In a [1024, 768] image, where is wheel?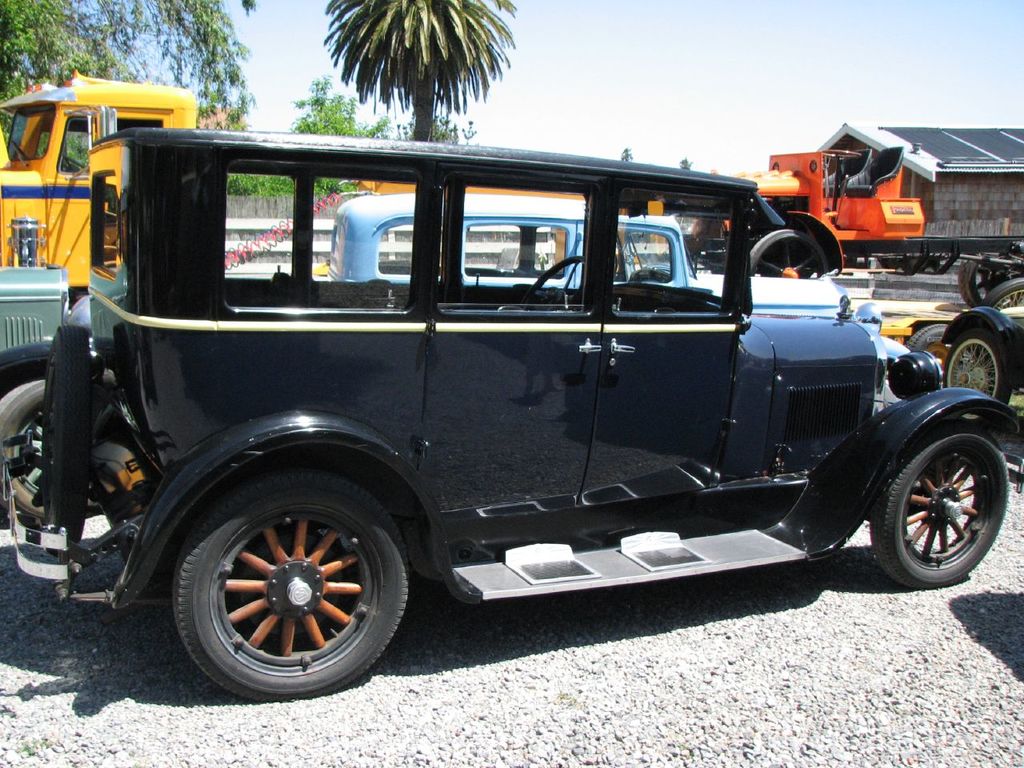
x1=163, y1=469, x2=417, y2=703.
